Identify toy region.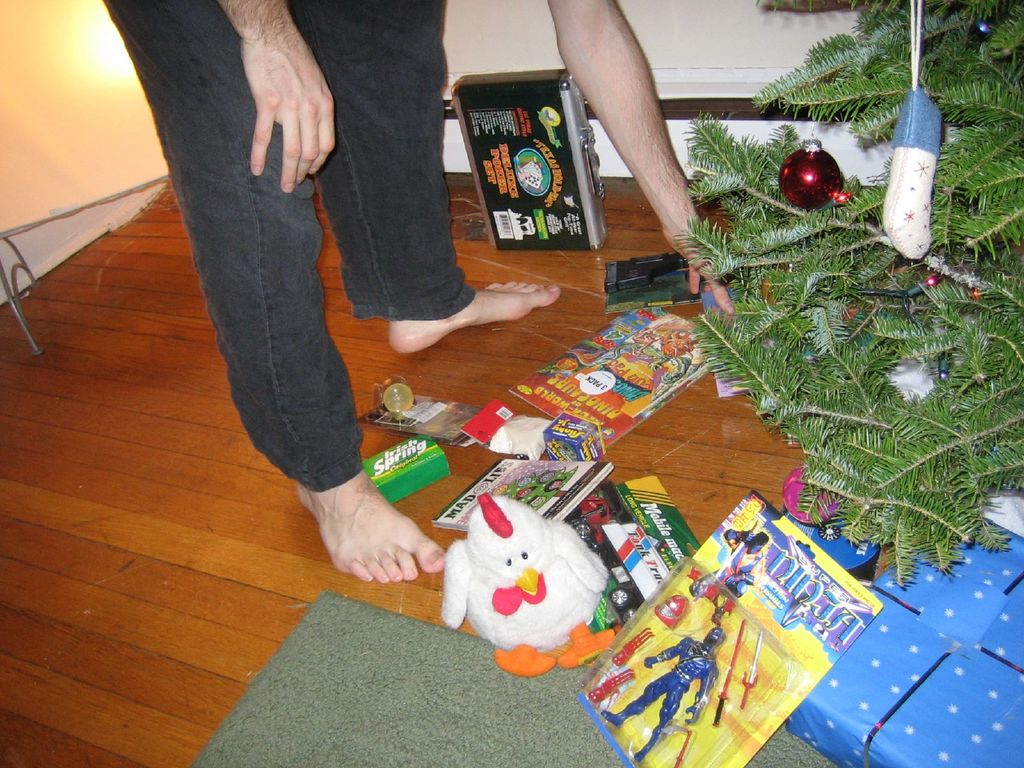
Region: 686/568/732/614.
